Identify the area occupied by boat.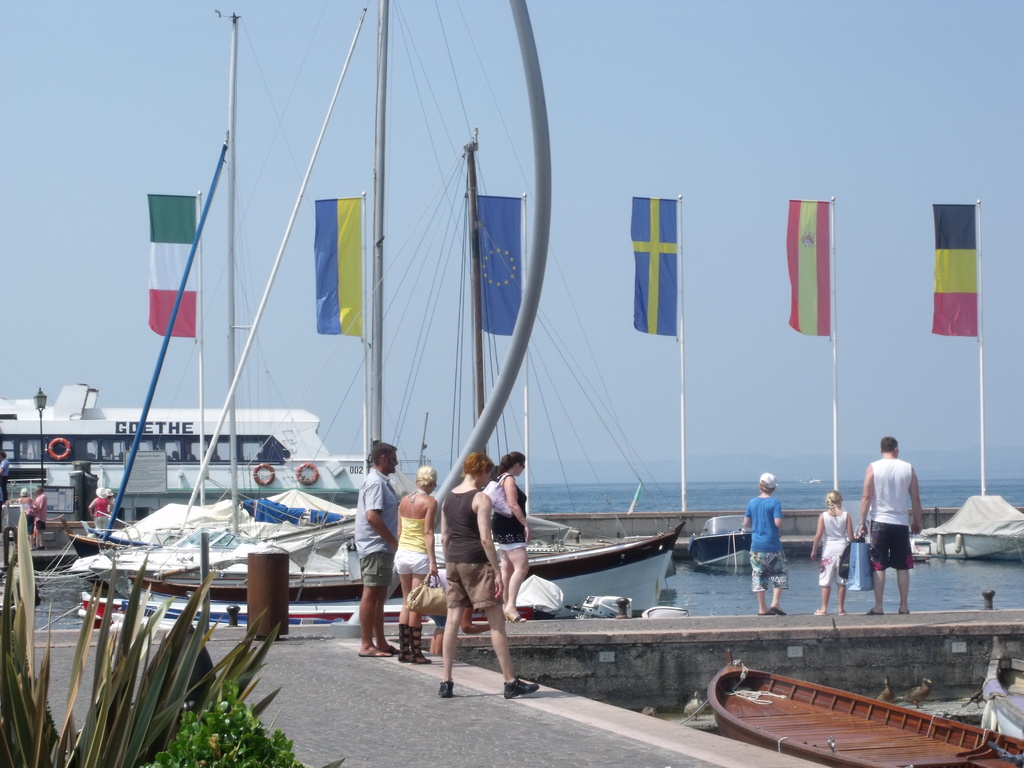
Area: BBox(703, 653, 1023, 767).
